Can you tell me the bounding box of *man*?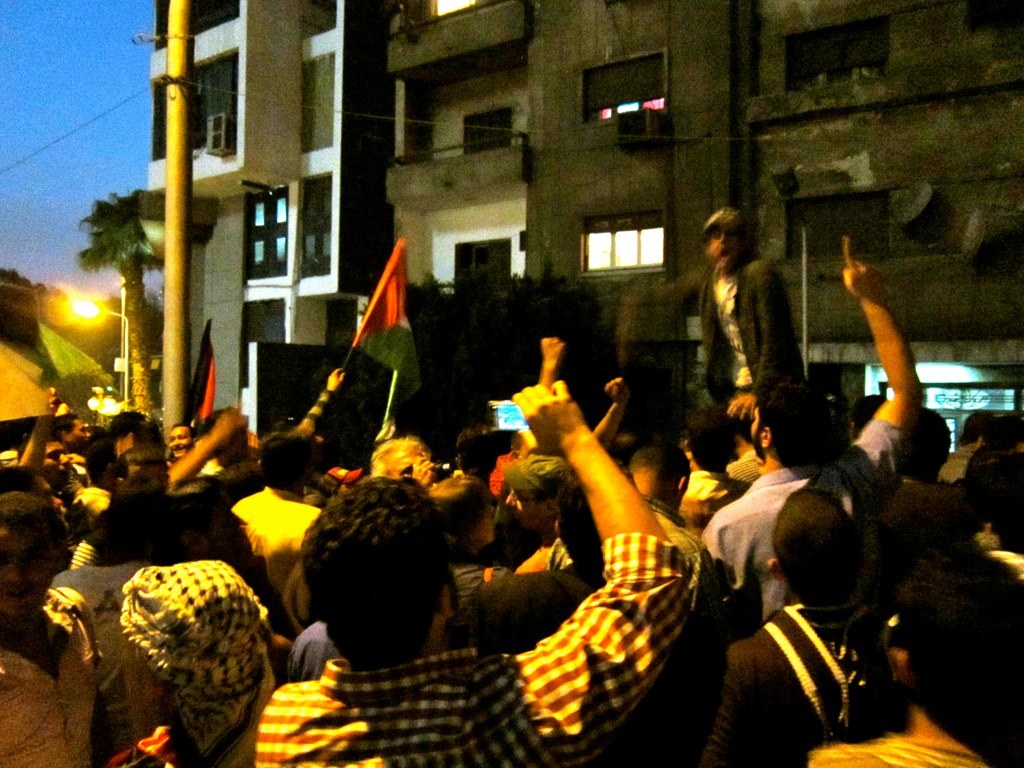
l=709, t=486, r=901, b=767.
